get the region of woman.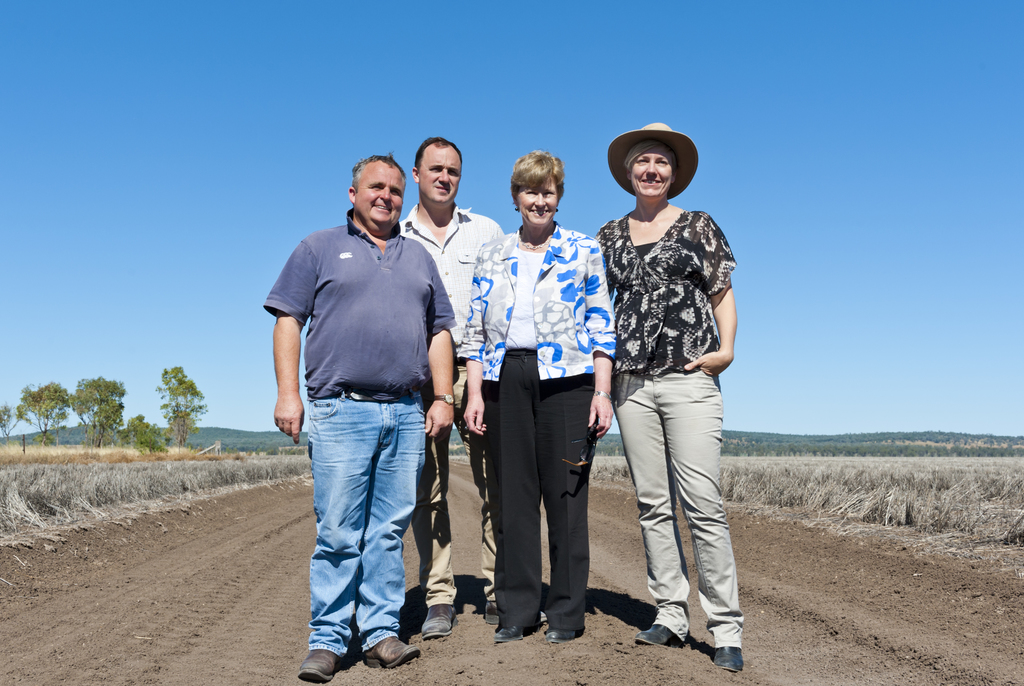
bbox=(451, 153, 619, 632).
